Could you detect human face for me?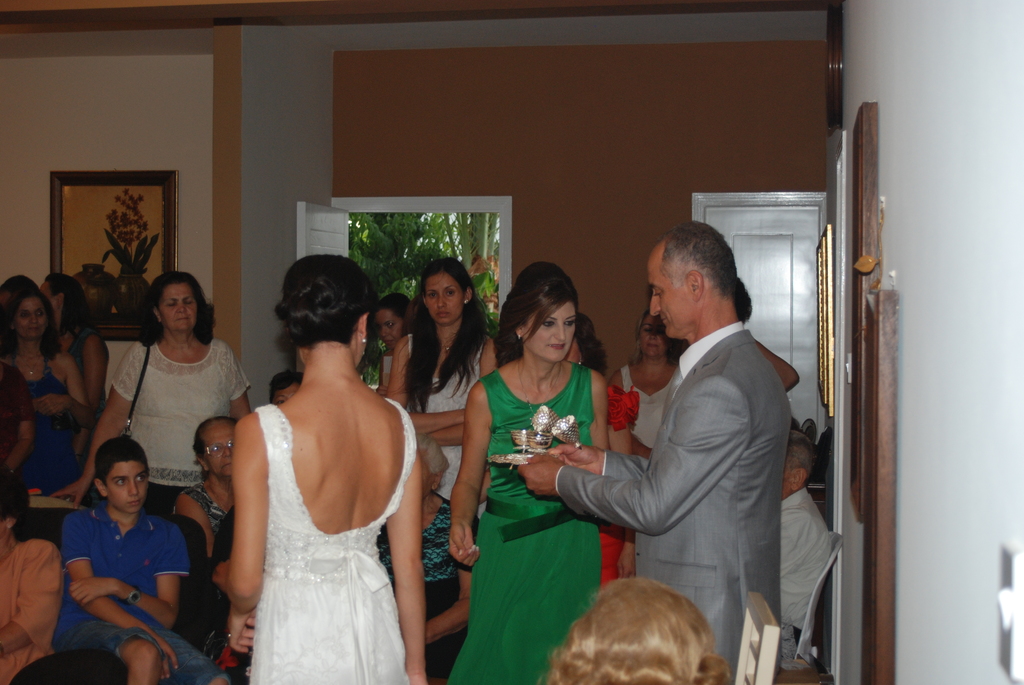
Detection result: crop(525, 302, 573, 364).
